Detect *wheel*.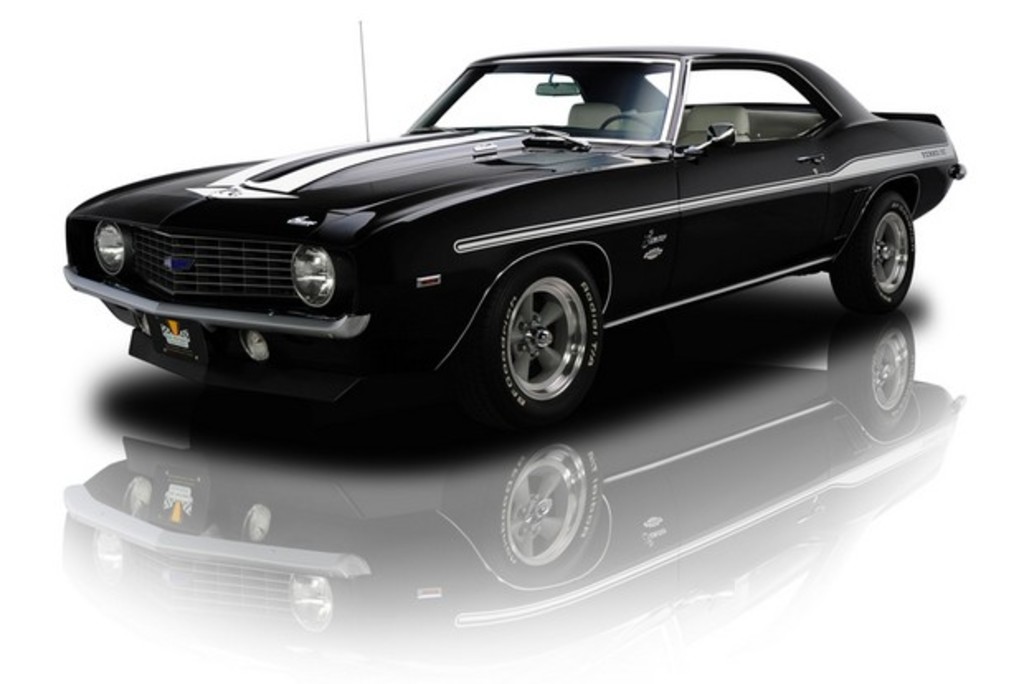
Detected at {"left": 477, "top": 251, "right": 606, "bottom": 413}.
